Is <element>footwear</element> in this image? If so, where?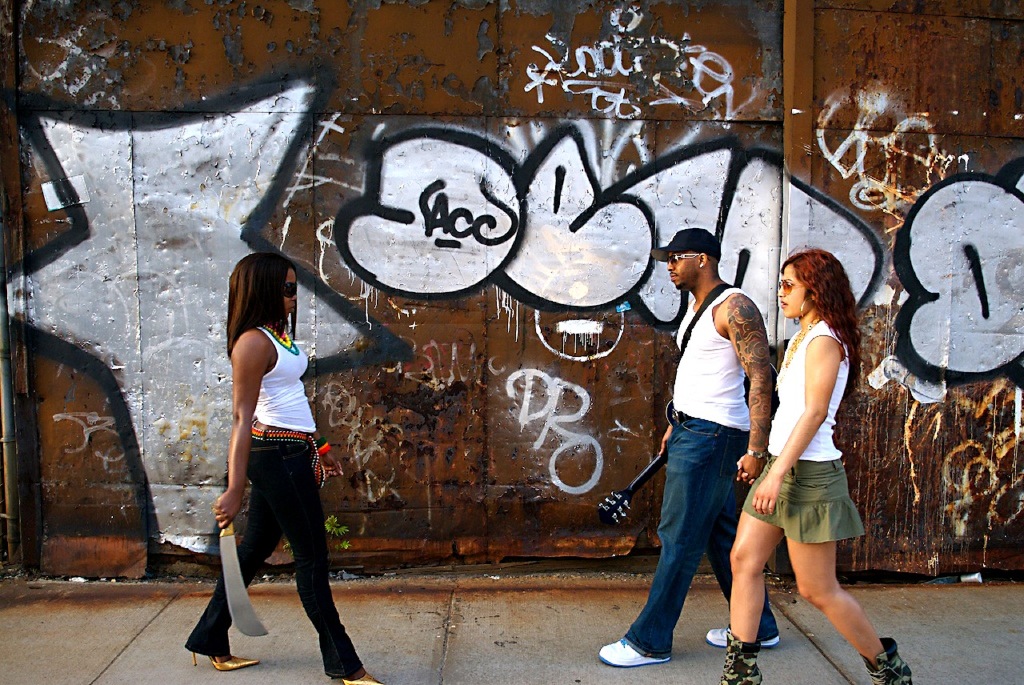
Yes, at {"left": 860, "top": 634, "right": 918, "bottom": 684}.
